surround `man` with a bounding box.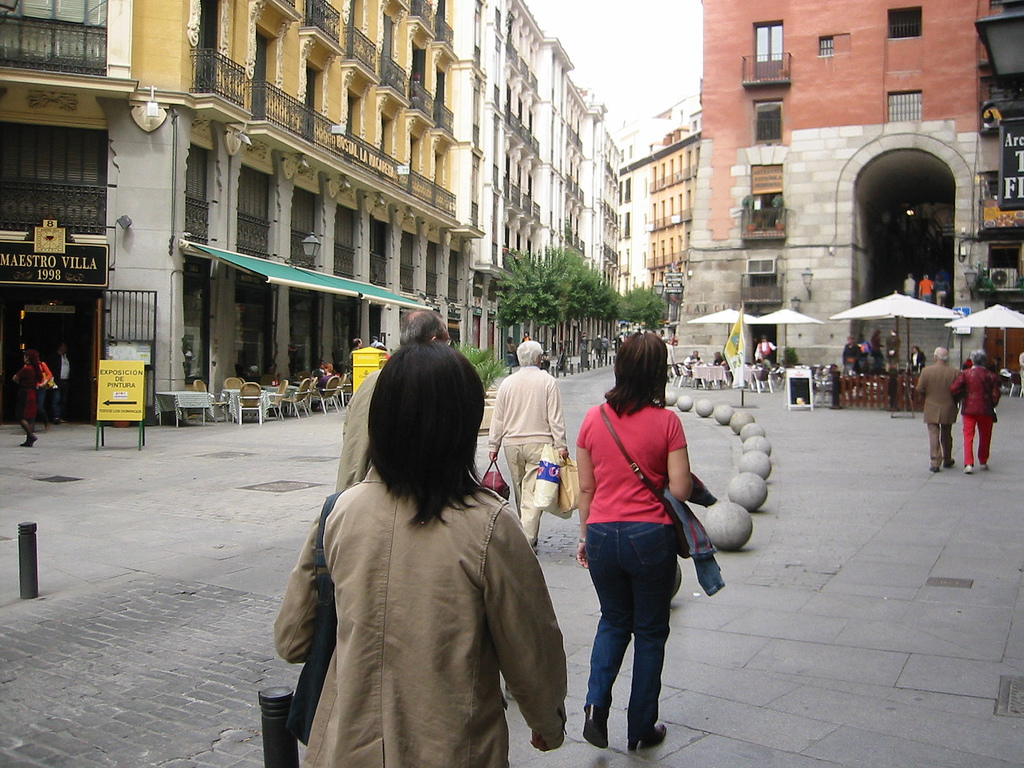
x1=915, y1=347, x2=959, y2=471.
